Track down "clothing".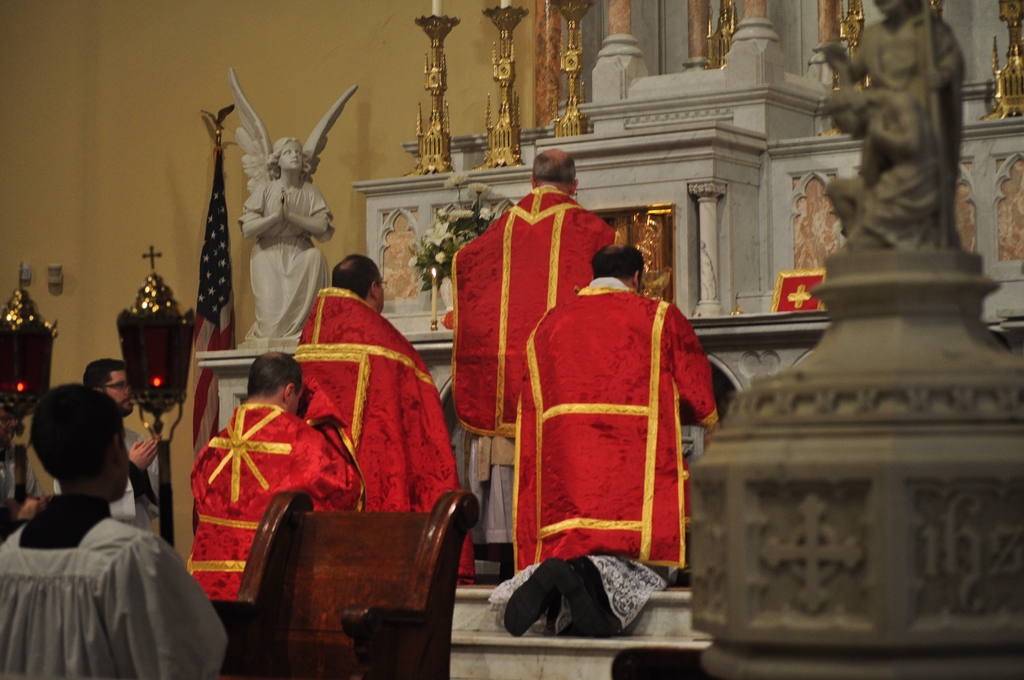
Tracked to pyautogui.locateOnScreen(54, 429, 164, 531).
